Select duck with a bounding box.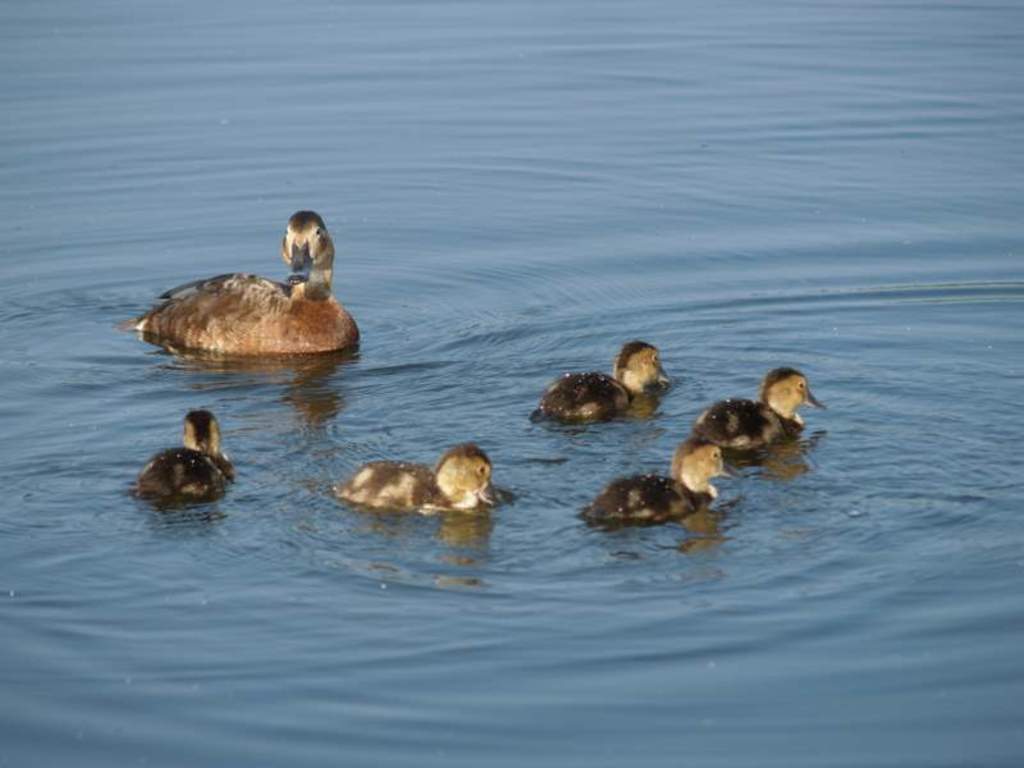
l=124, t=406, r=242, b=503.
